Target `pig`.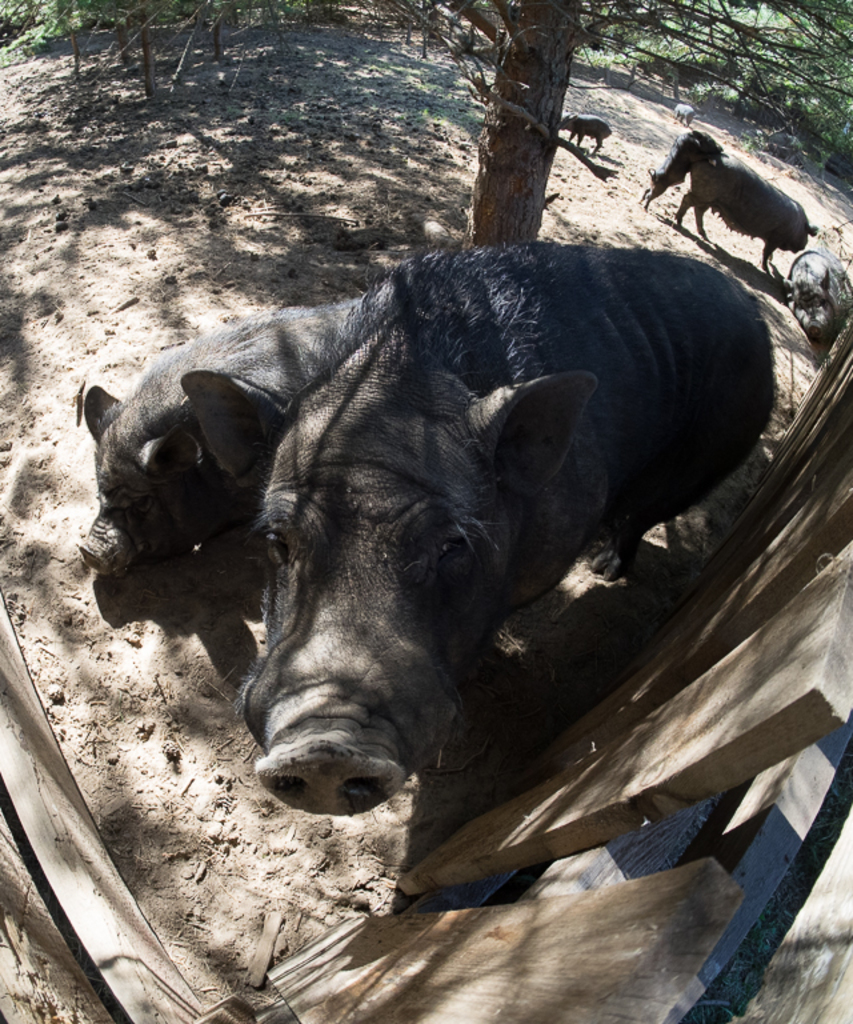
Target region: bbox(180, 241, 777, 817).
